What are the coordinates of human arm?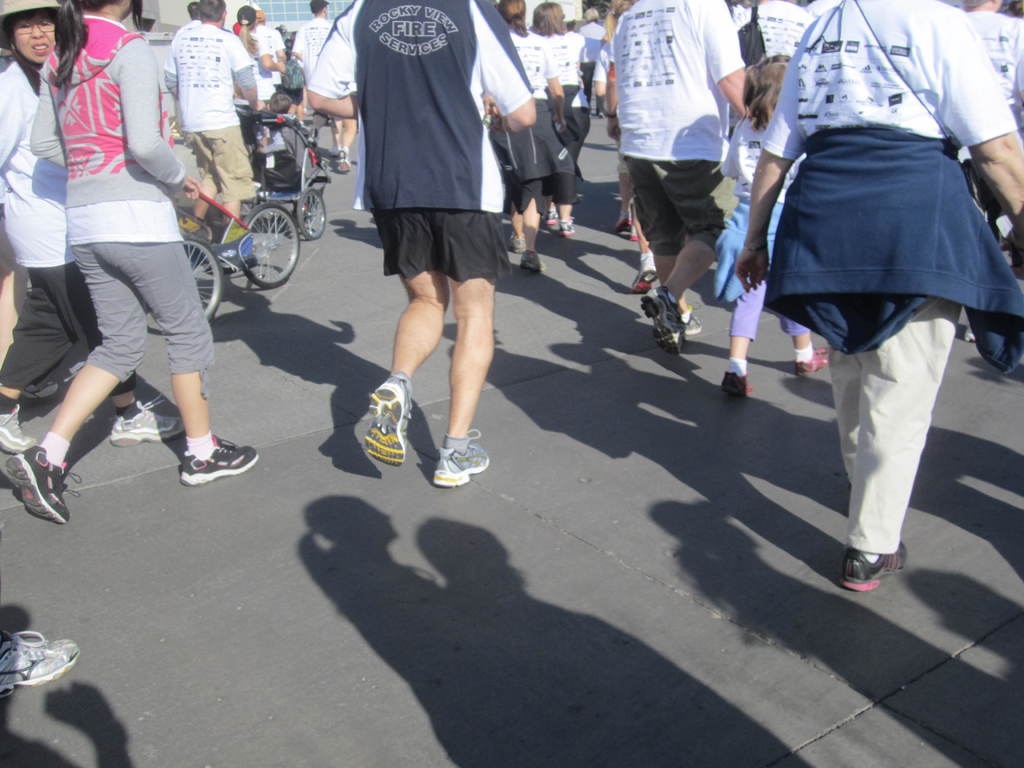
<region>703, 0, 748, 115</region>.
